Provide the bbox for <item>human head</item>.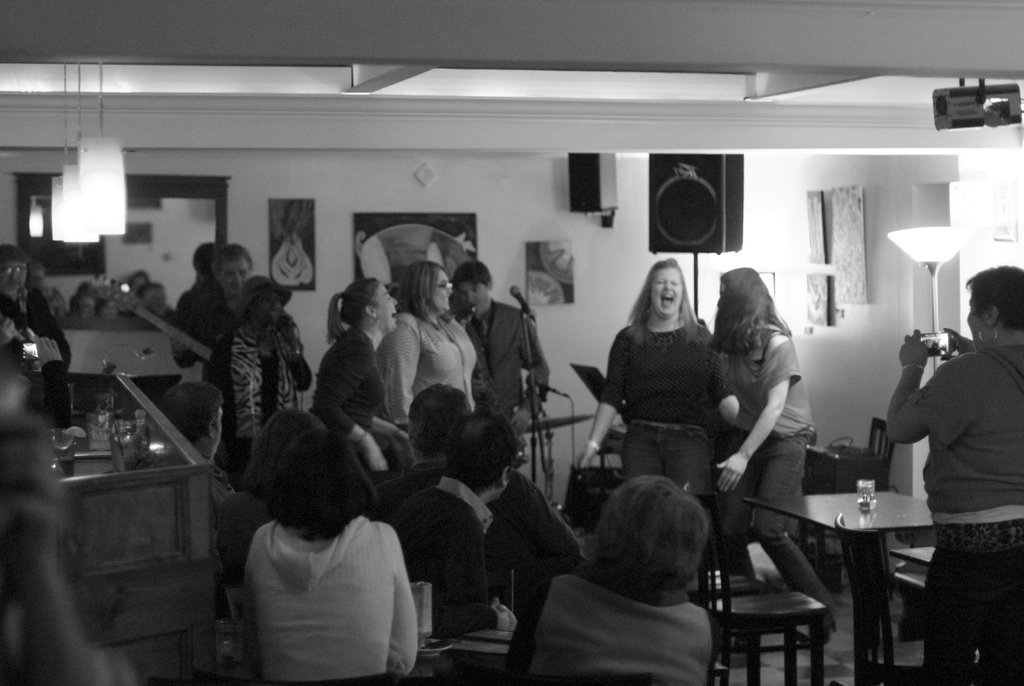
box(243, 275, 298, 334).
